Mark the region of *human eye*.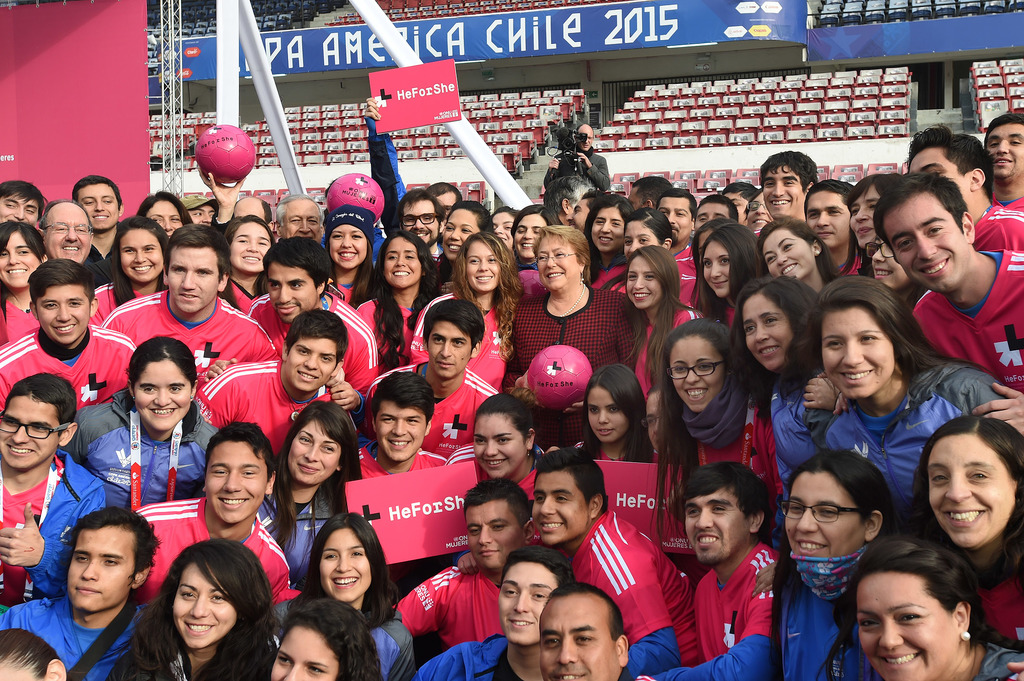
Region: 932 471 948 486.
